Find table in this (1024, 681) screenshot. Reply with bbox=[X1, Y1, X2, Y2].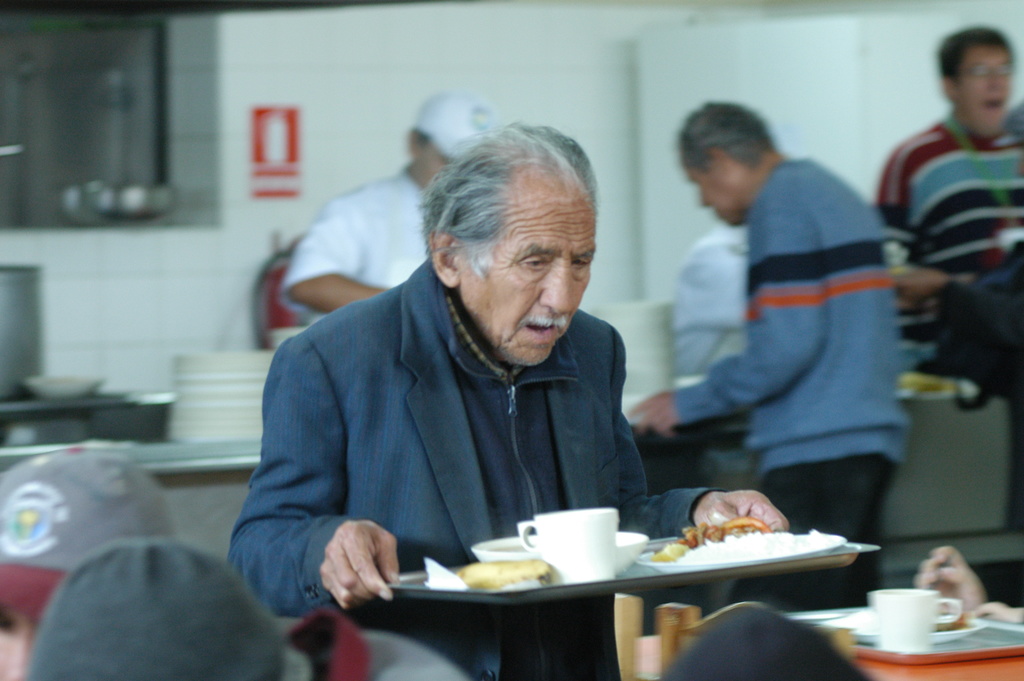
bbox=[0, 437, 272, 566].
